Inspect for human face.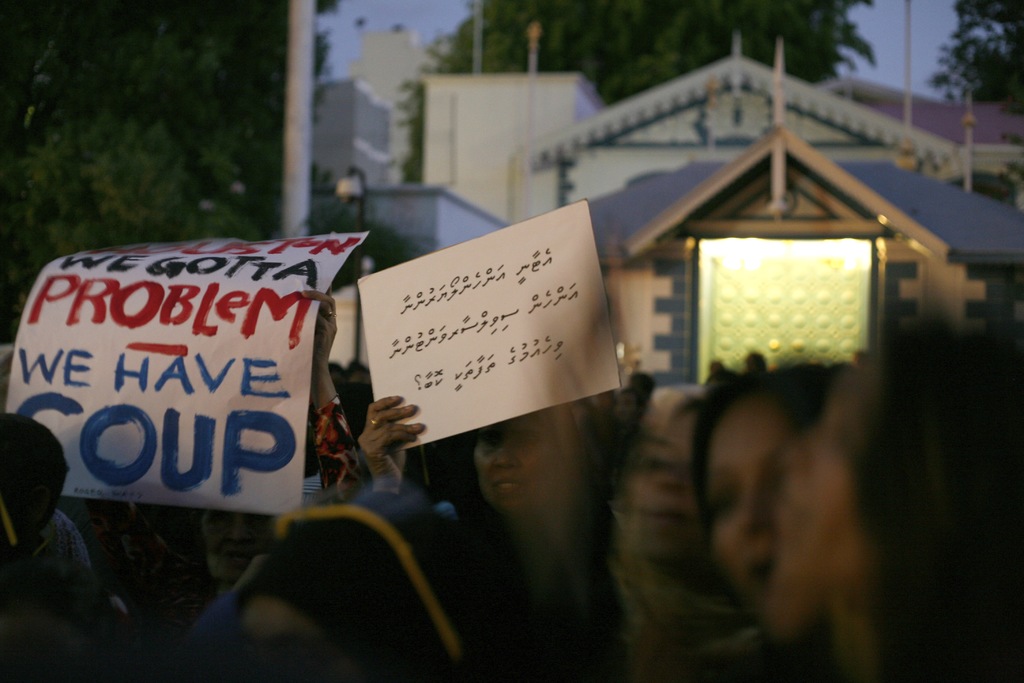
Inspection: detection(472, 414, 550, 518).
